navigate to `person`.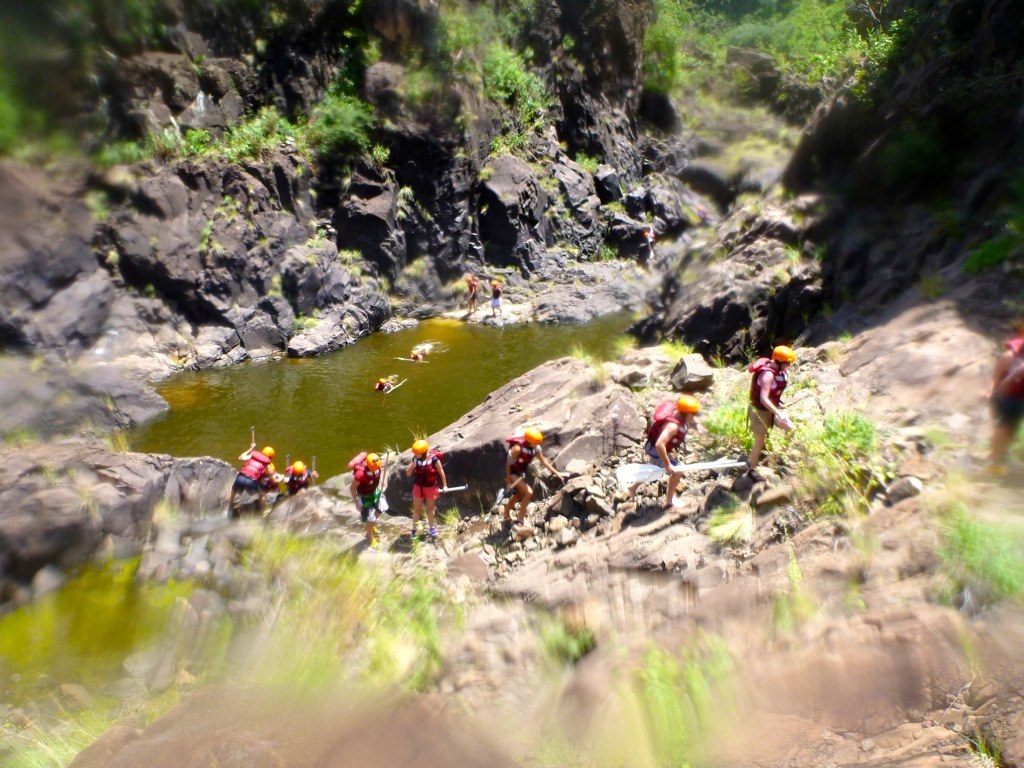
Navigation target: (640,222,657,256).
